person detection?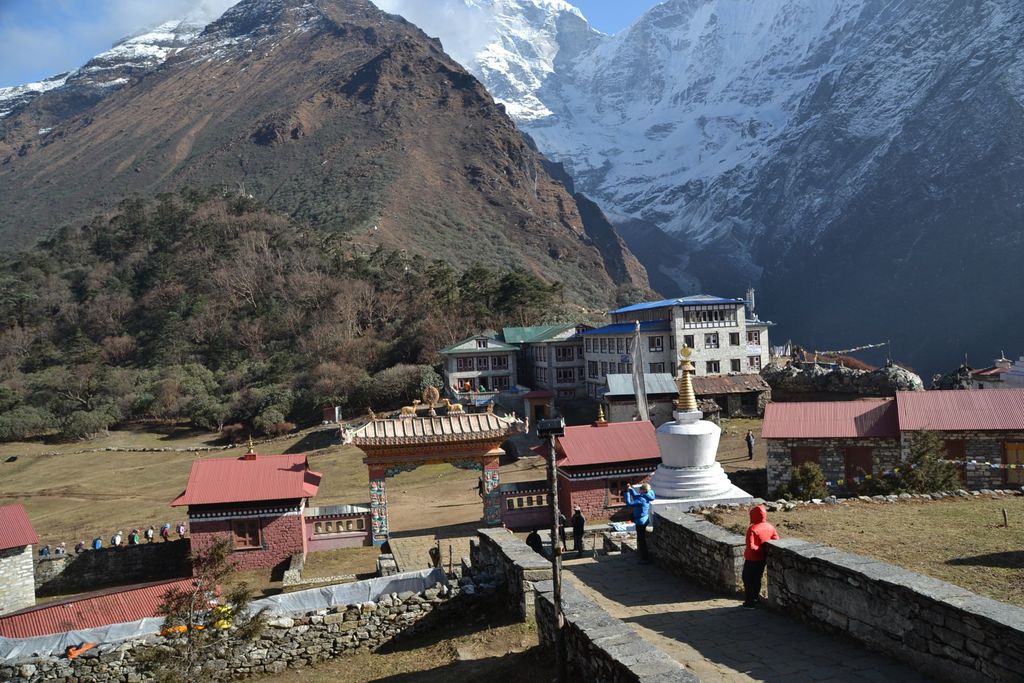
(748, 500, 788, 618)
